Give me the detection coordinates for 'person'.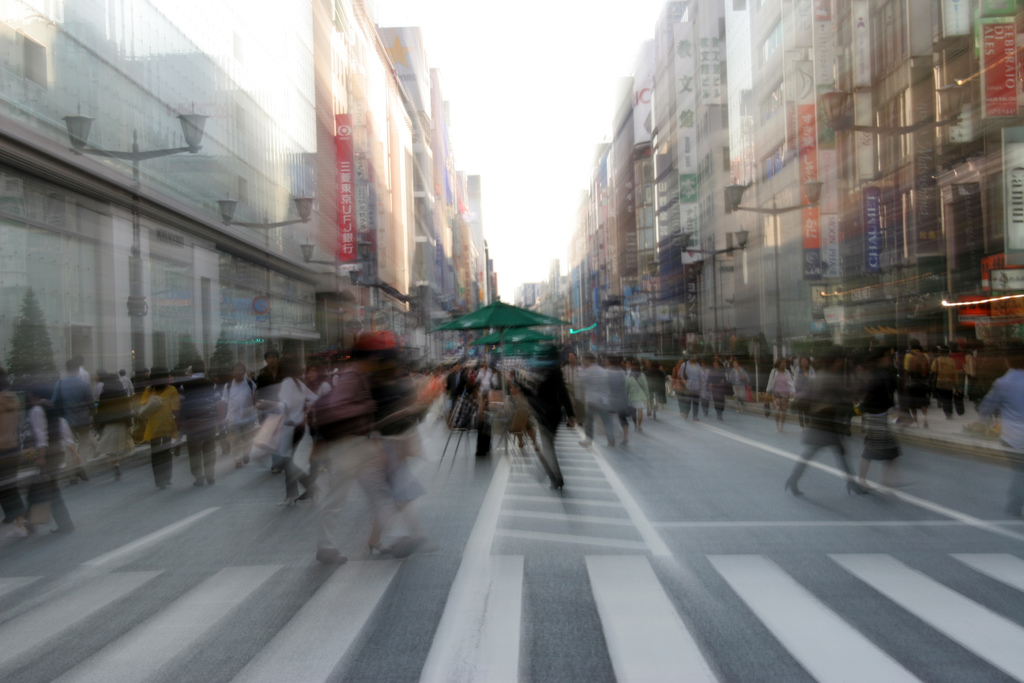
bbox=[258, 346, 285, 476].
